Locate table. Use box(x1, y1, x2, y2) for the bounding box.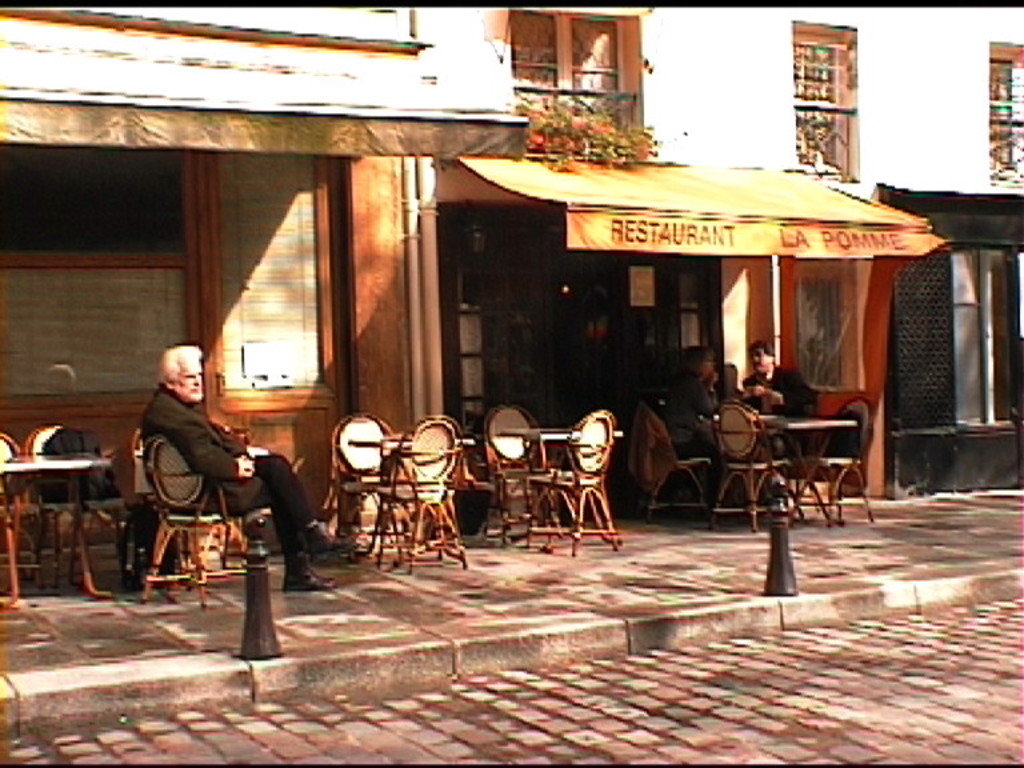
box(755, 413, 857, 520).
